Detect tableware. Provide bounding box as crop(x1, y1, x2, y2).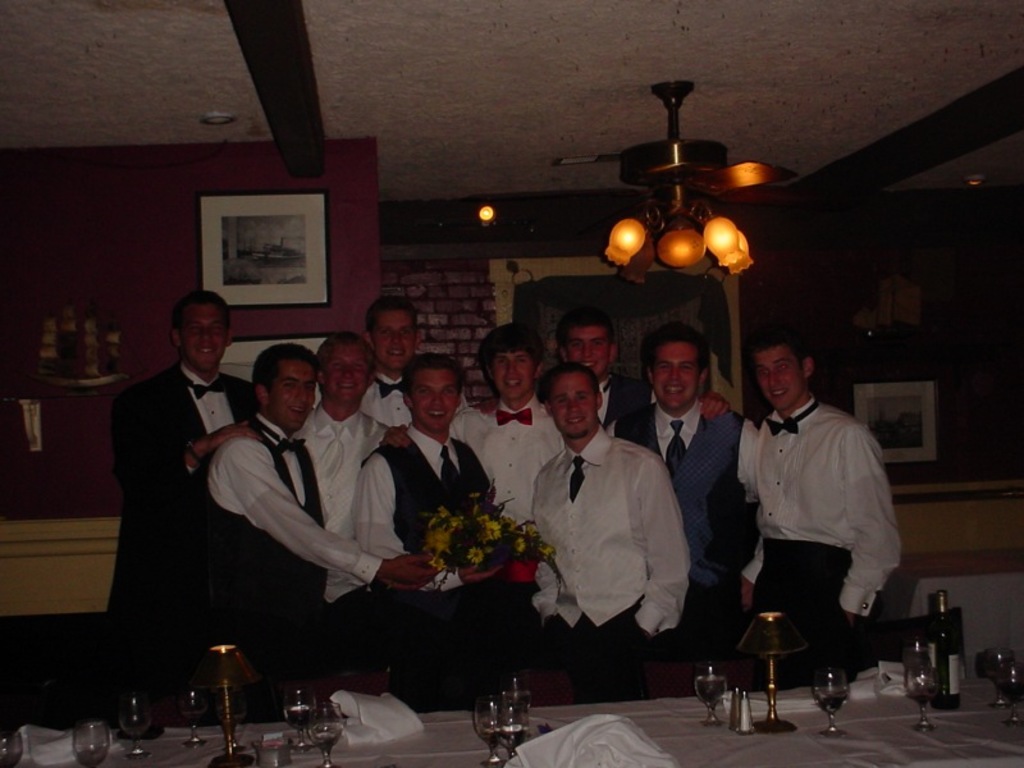
crop(0, 732, 22, 767).
